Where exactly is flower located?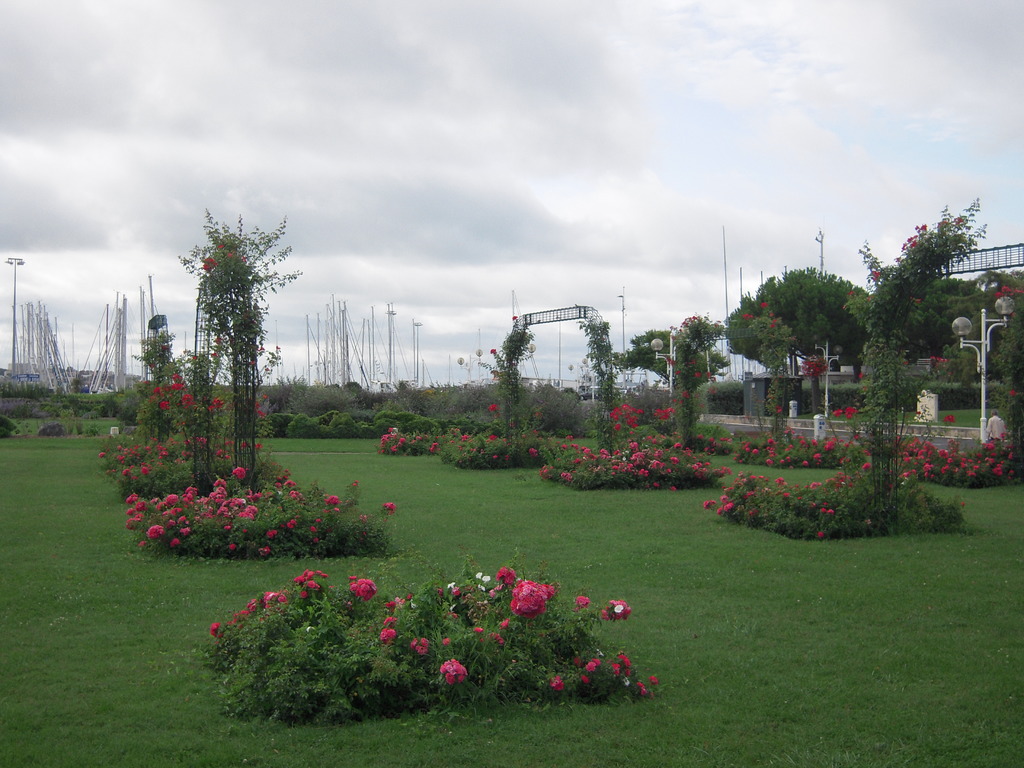
Its bounding box is <bbox>638, 678, 653, 695</bbox>.
